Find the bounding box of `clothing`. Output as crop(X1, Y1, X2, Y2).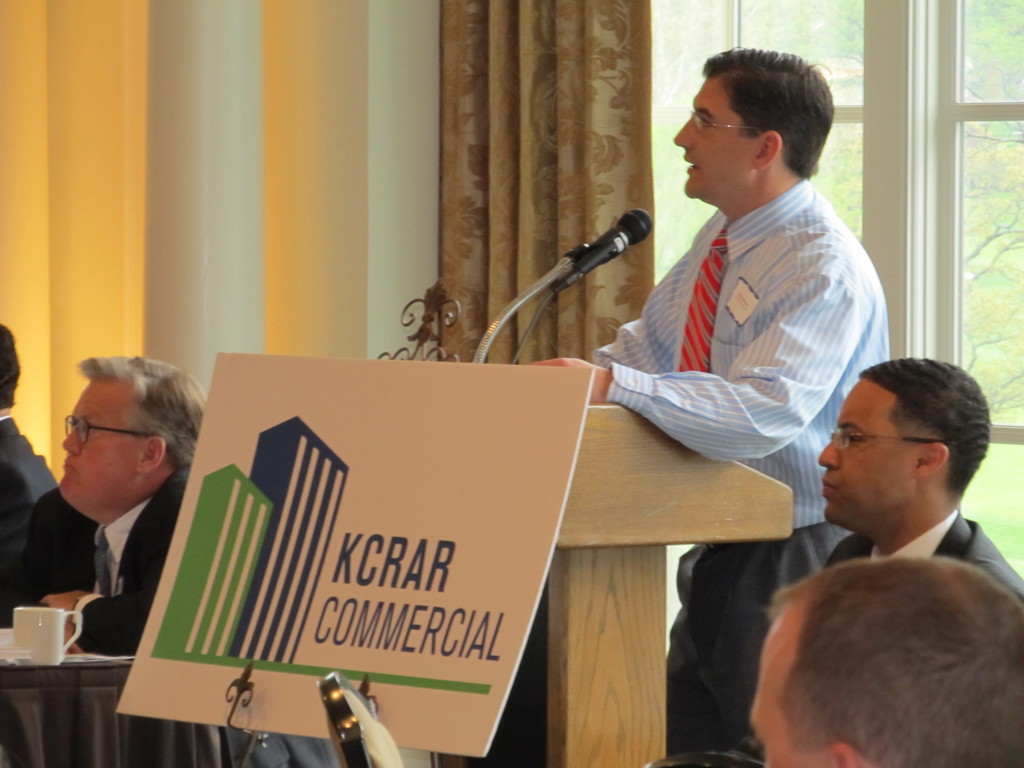
crop(8, 462, 183, 653).
